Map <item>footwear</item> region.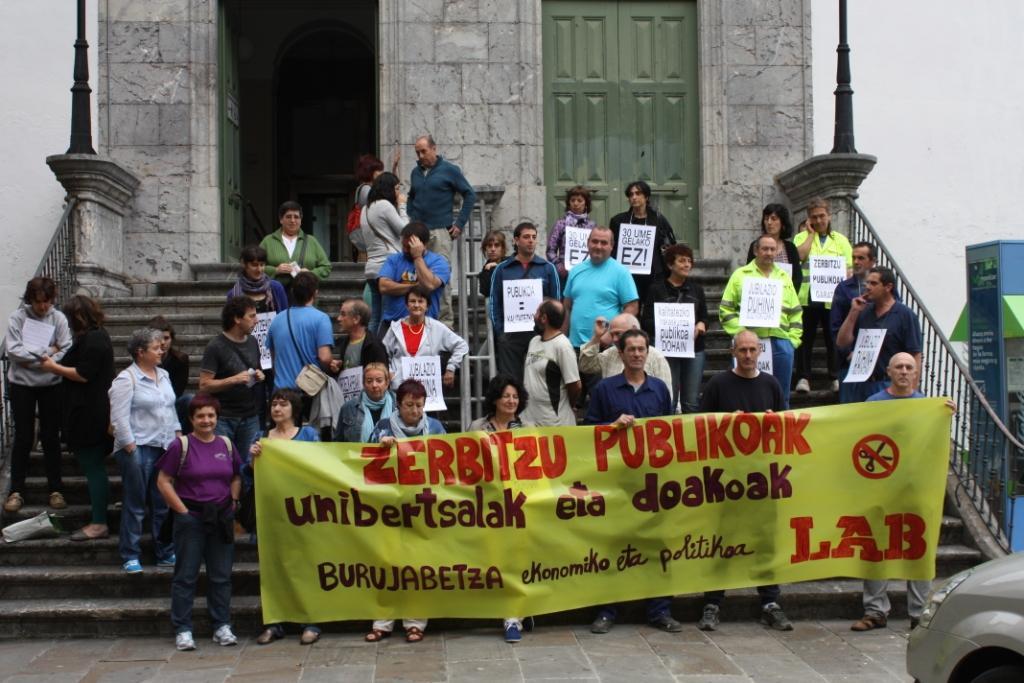
Mapped to box=[594, 611, 613, 632].
